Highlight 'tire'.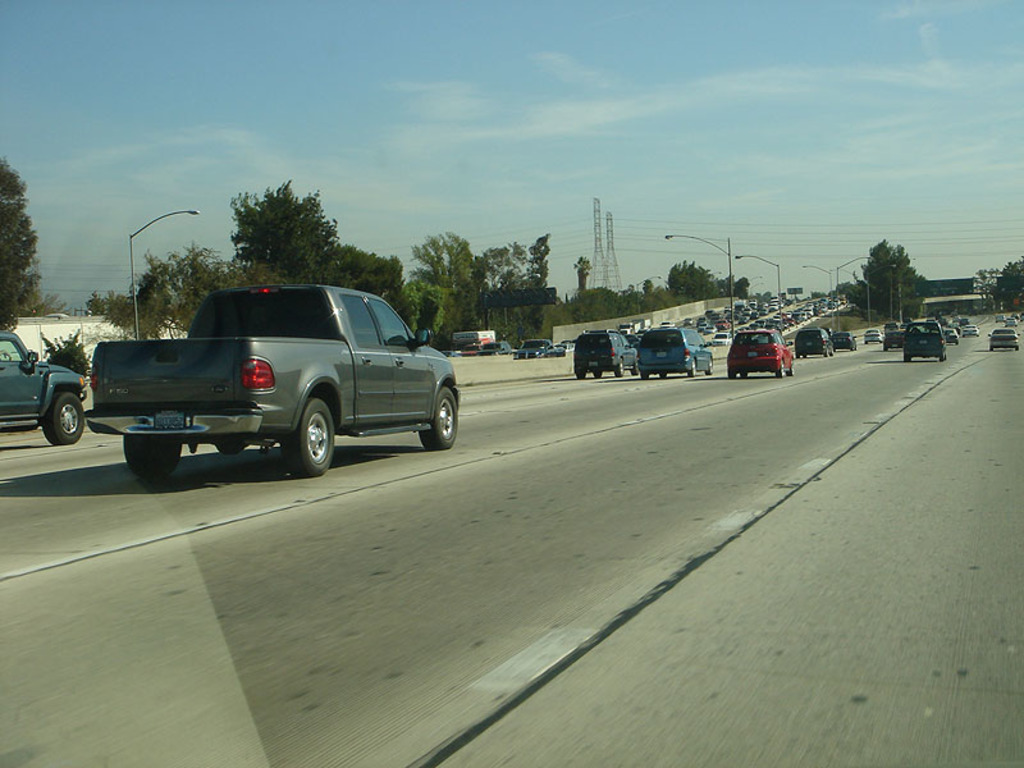
Highlighted region: (905,355,909,365).
